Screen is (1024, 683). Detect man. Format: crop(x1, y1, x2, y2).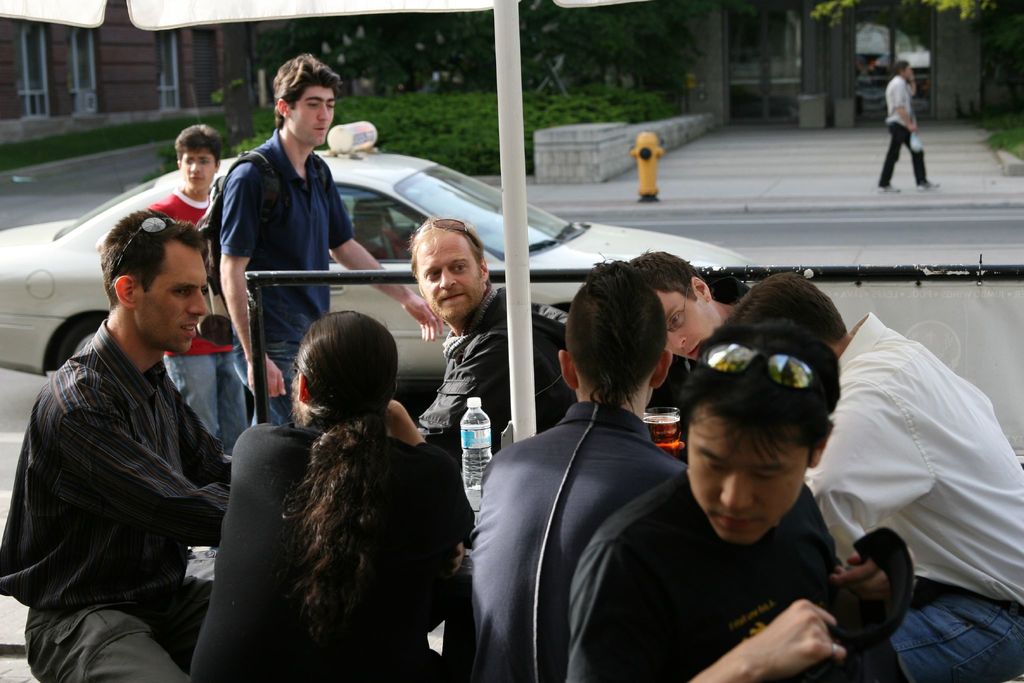
crop(189, 309, 471, 682).
